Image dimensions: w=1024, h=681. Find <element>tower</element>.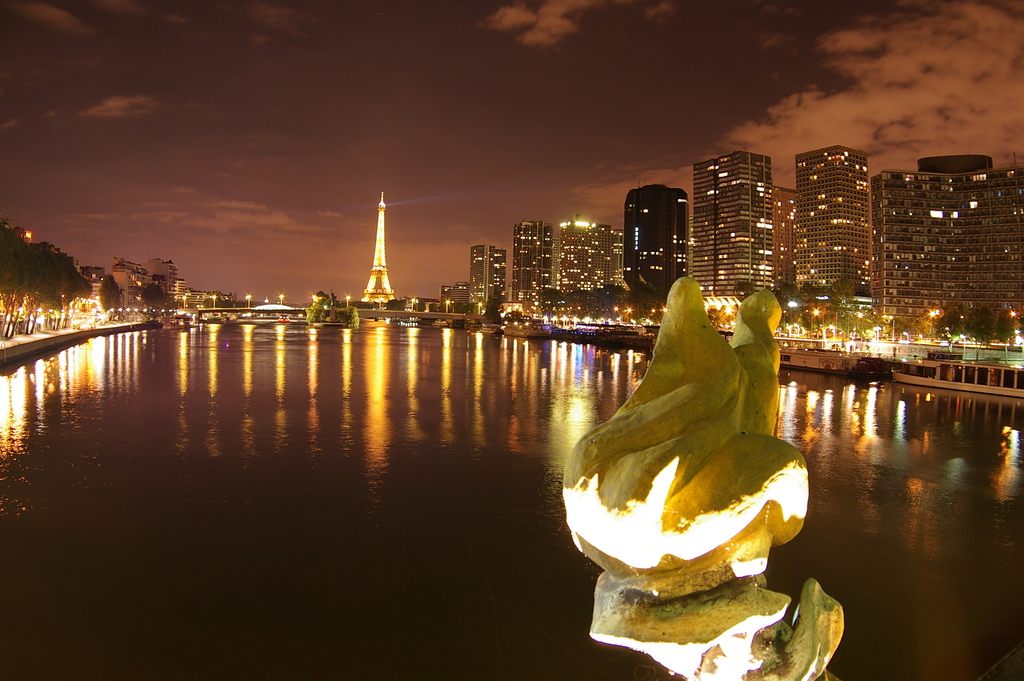
select_region(344, 186, 420, 300).
